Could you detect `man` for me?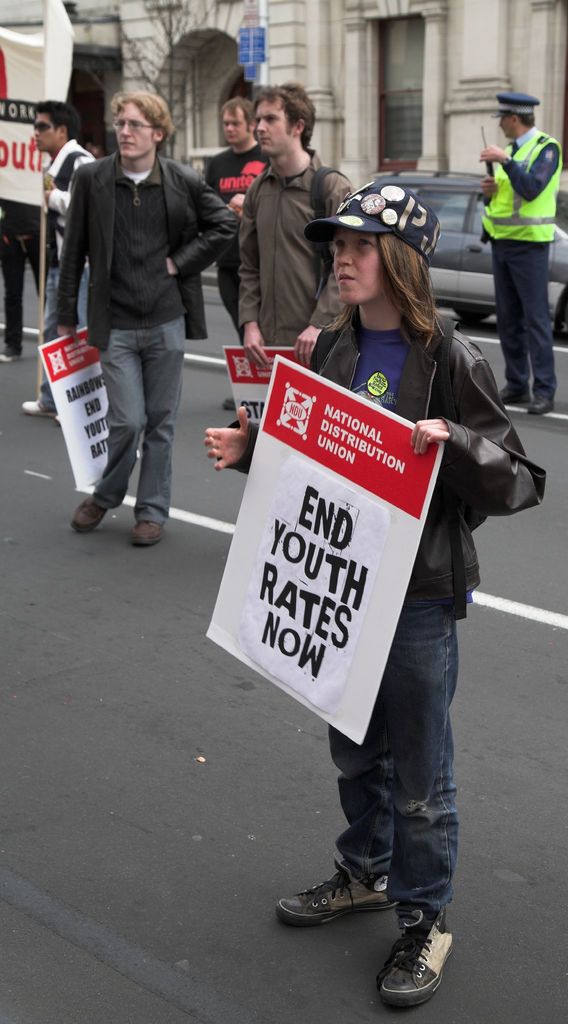
Detection result: bbox(483, 84, 567, 428).
